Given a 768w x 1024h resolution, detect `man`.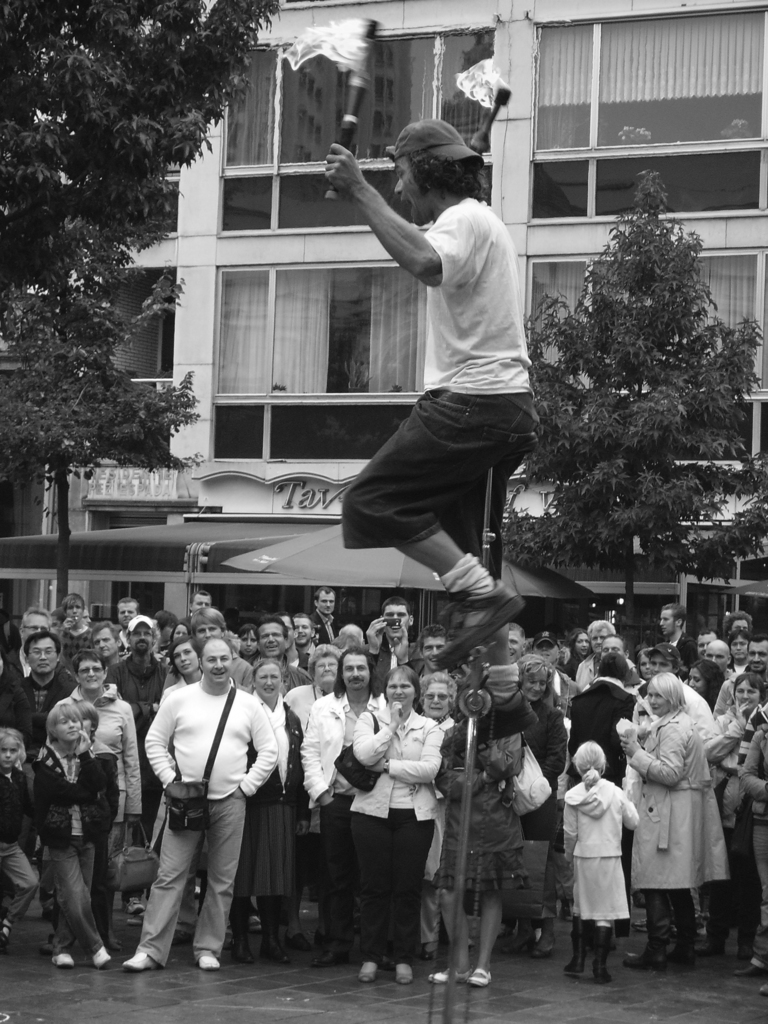
[12, 607, 55, 689].
